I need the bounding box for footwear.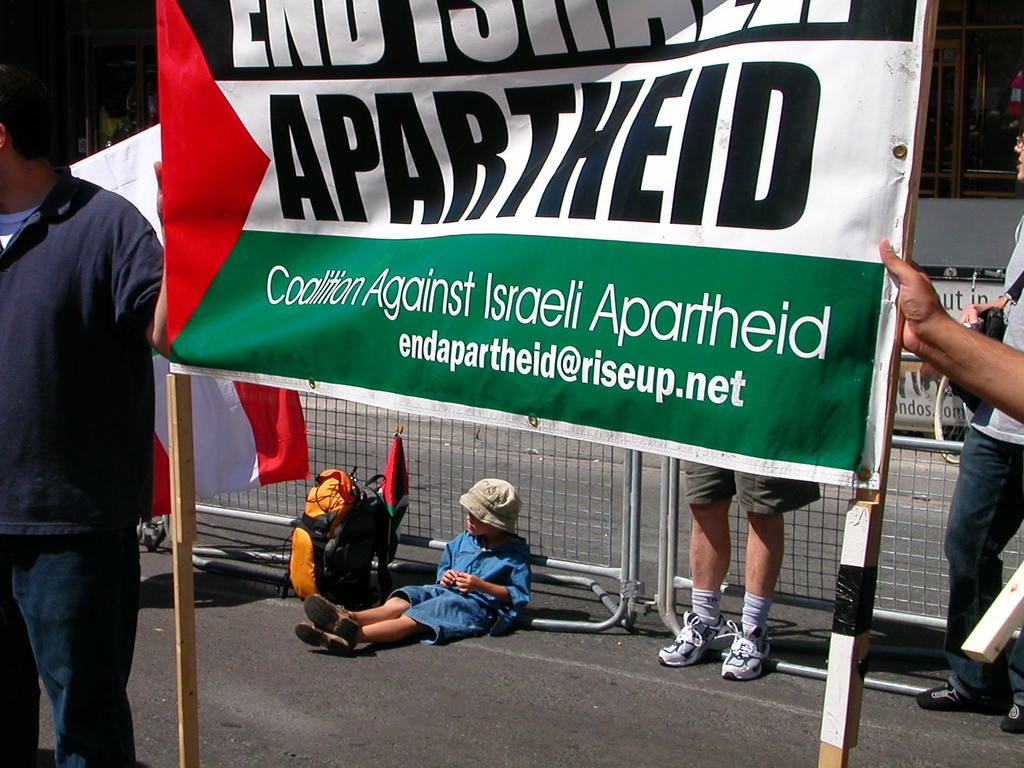
Here it is: select_region(301, 601, 360, 643).
